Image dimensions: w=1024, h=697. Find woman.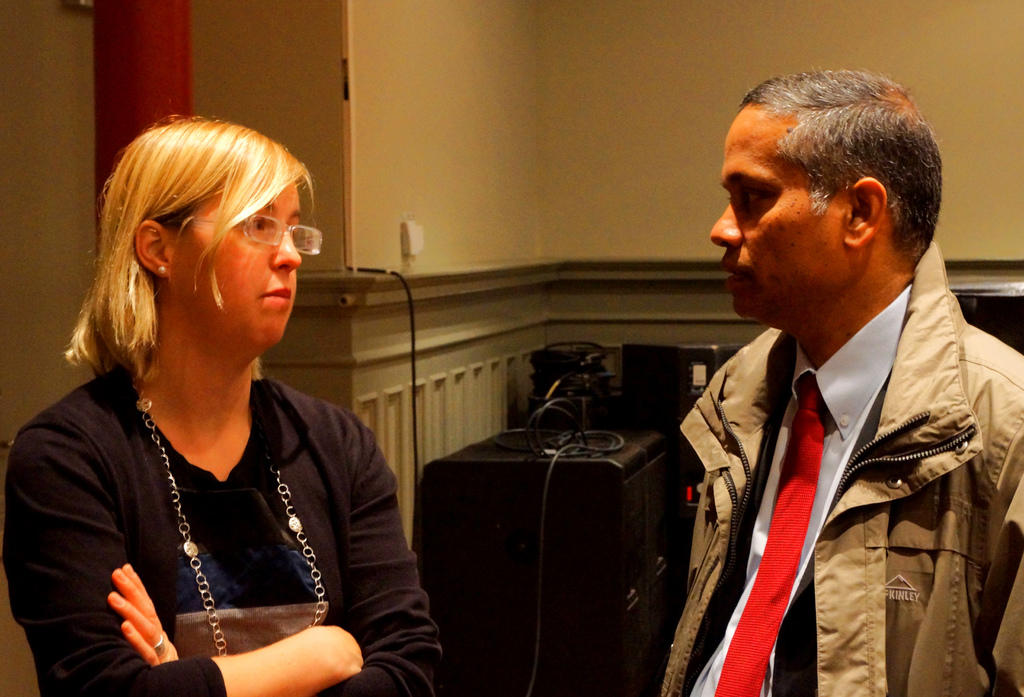
BBox(22, 128, 413, 694).
